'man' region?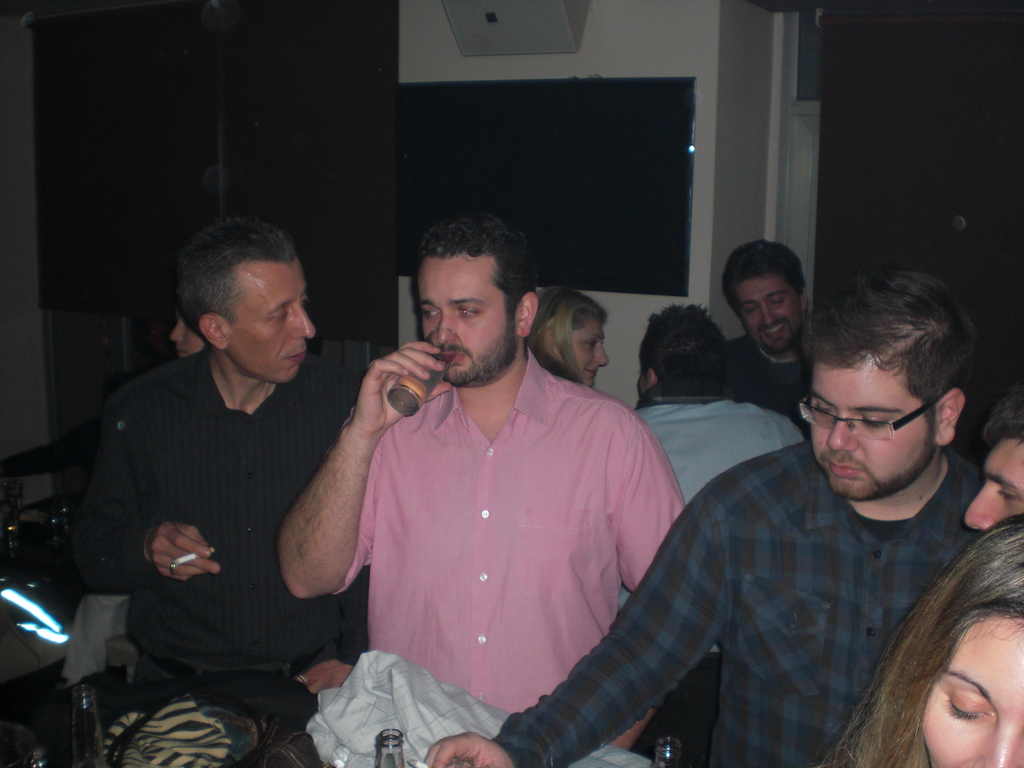
<region>72, 204, 383, 751</region>
